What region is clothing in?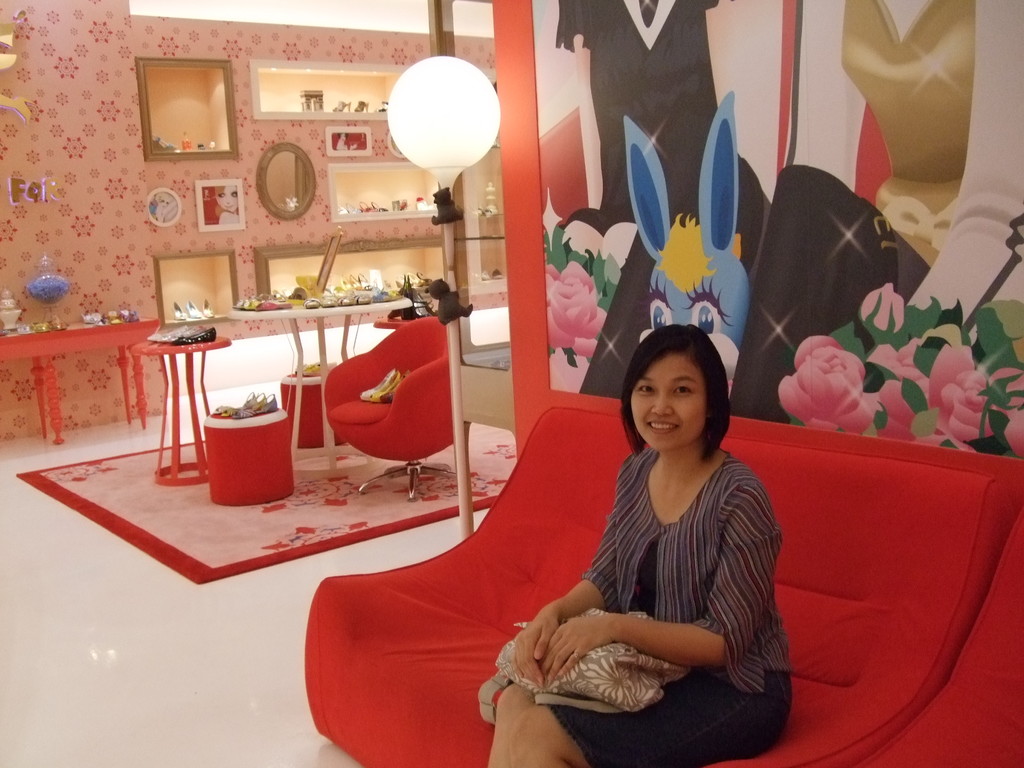
locate(546, 420, 787, 723).
